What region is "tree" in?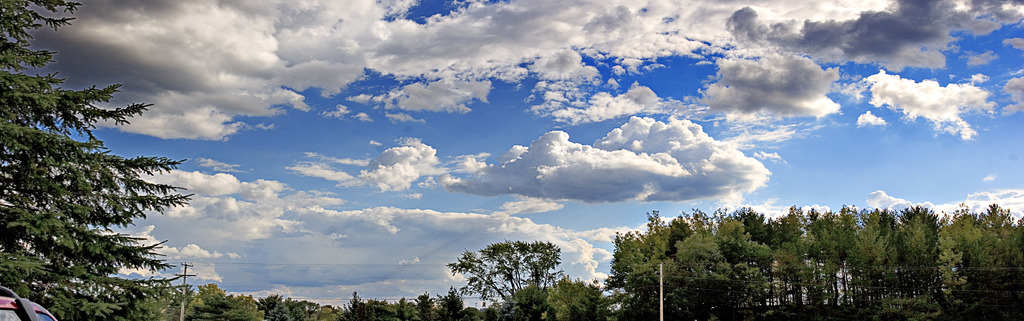
0, 0, 202, 320.
